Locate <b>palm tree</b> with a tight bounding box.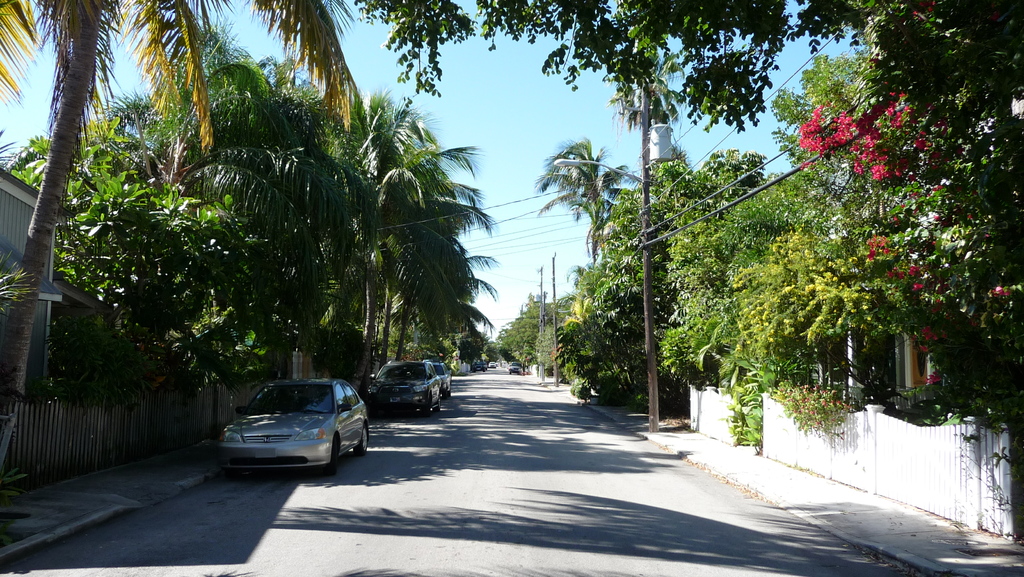
536 128 650 280.
